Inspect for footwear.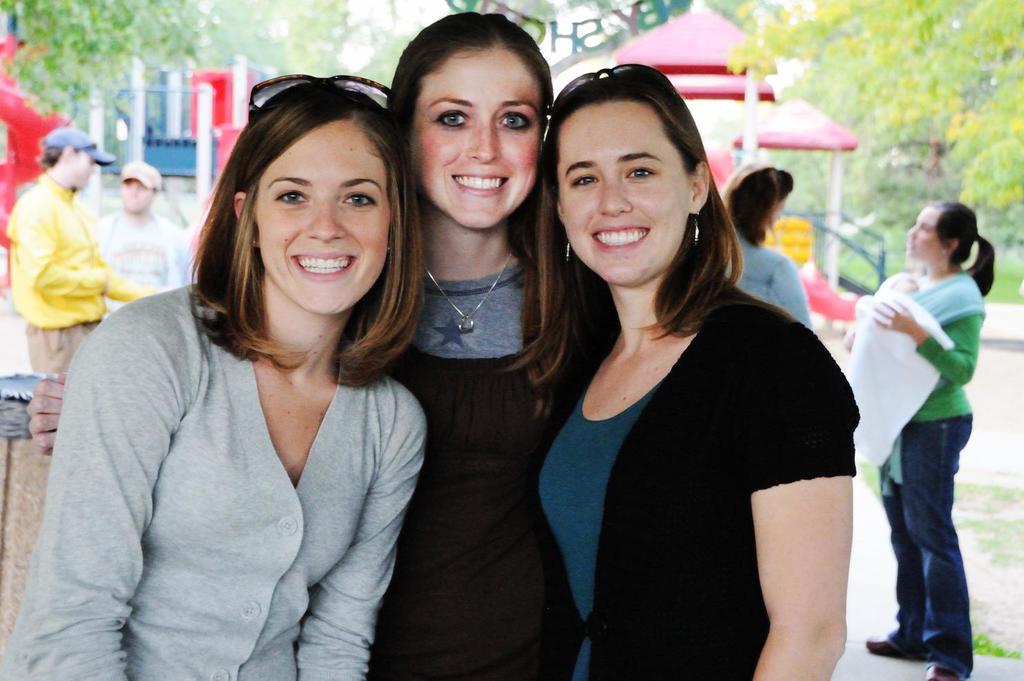
Inspection: l=927, t=662, r=963, b=680.
